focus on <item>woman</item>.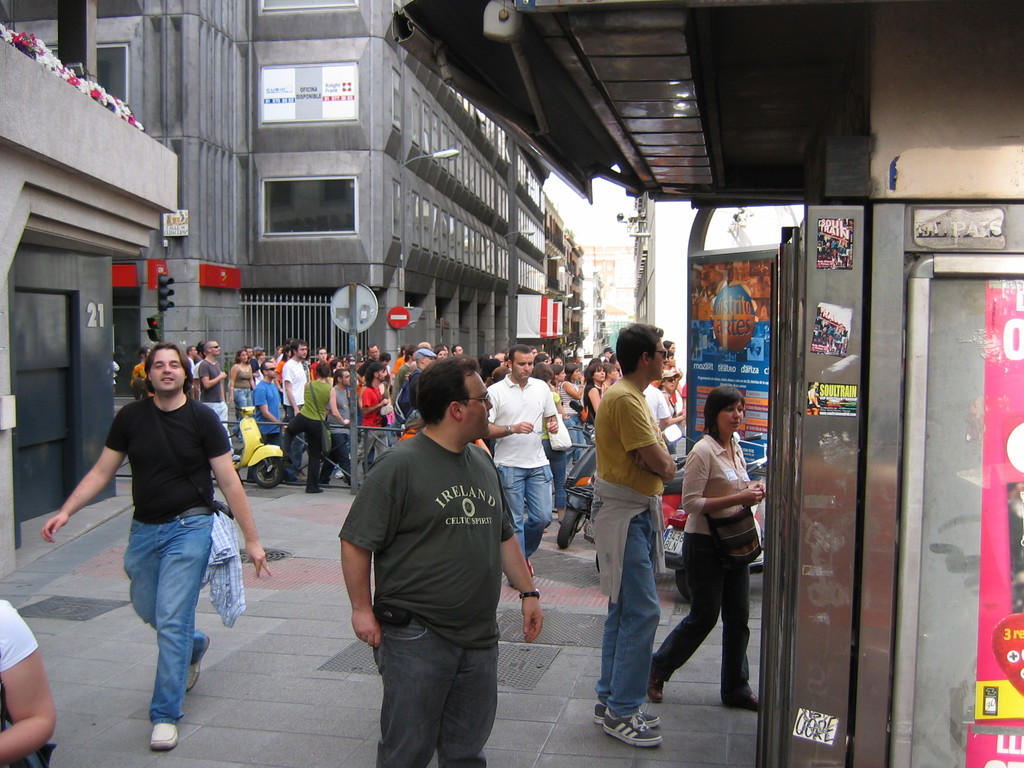
Focused at l=602, t=362, r=619, b=390.
